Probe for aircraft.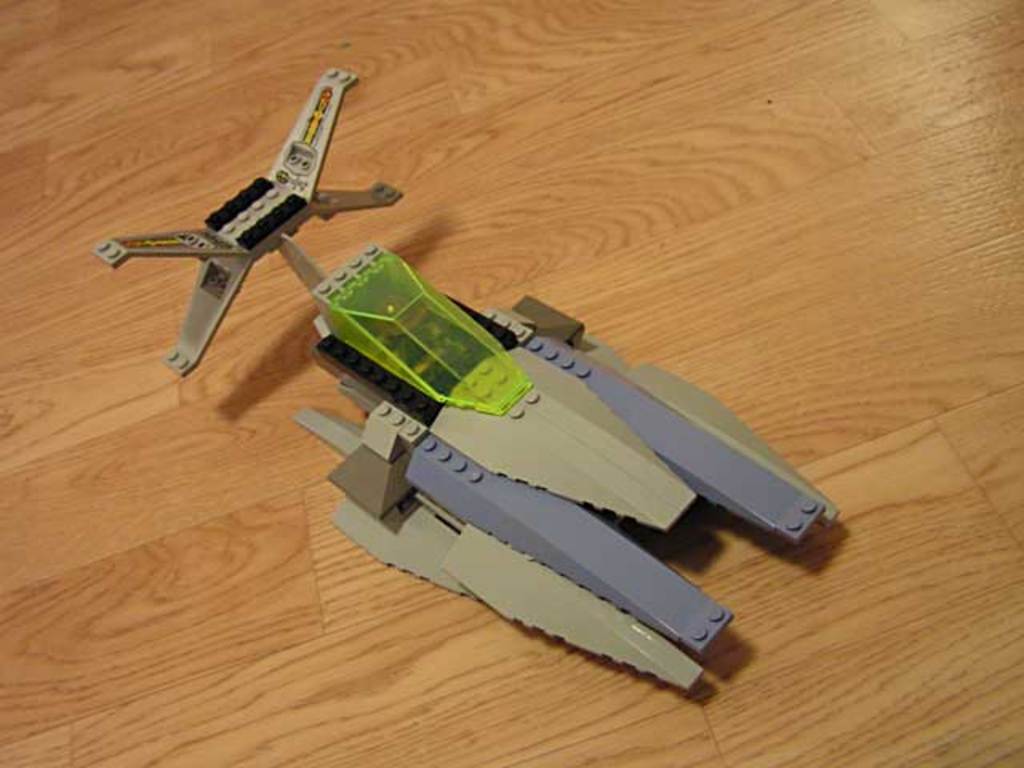
Probe result: bbox=[94, 61, 845, 690].
